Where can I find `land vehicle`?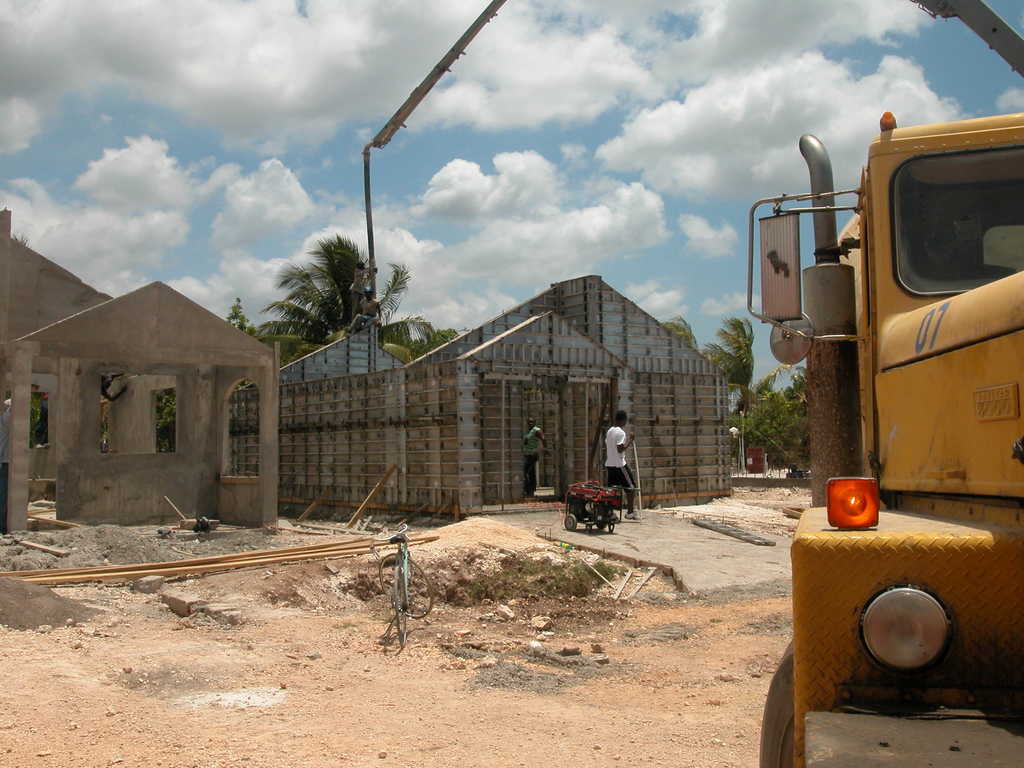
You can find it at 749,111,1023,767.
